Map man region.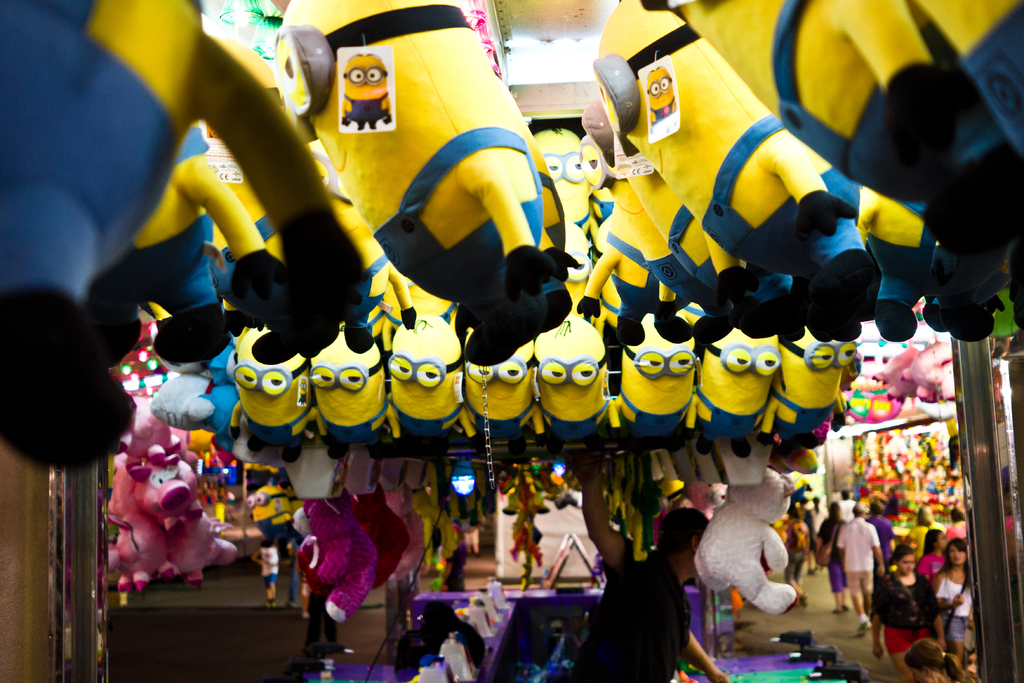
Mapped to [840, 505, 906, 631].
